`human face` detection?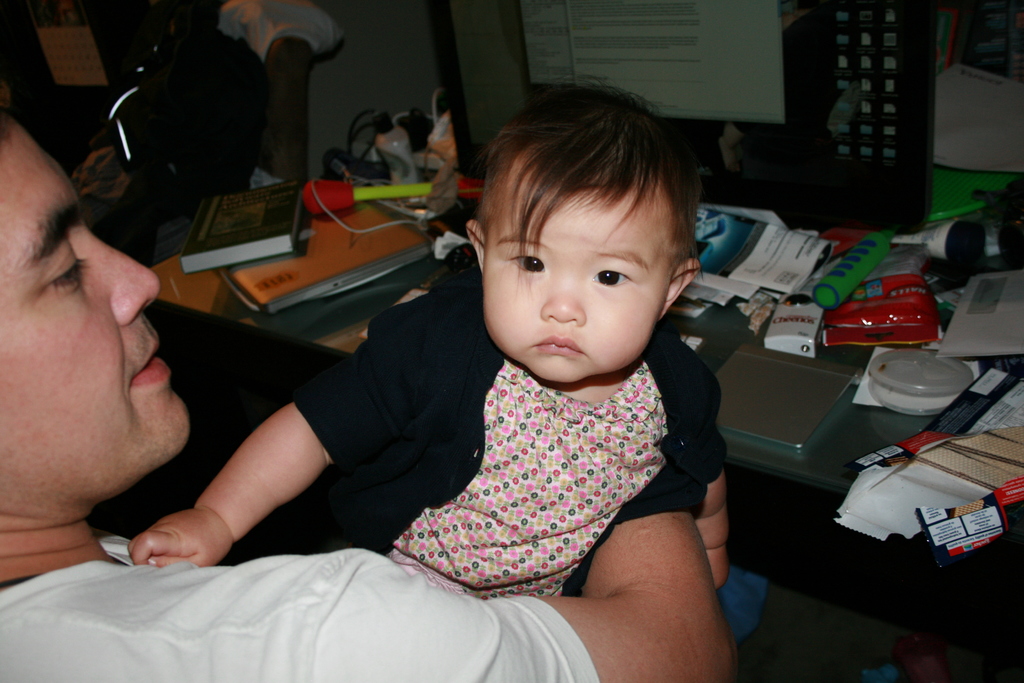
crop(482, 172, 688, 378)
